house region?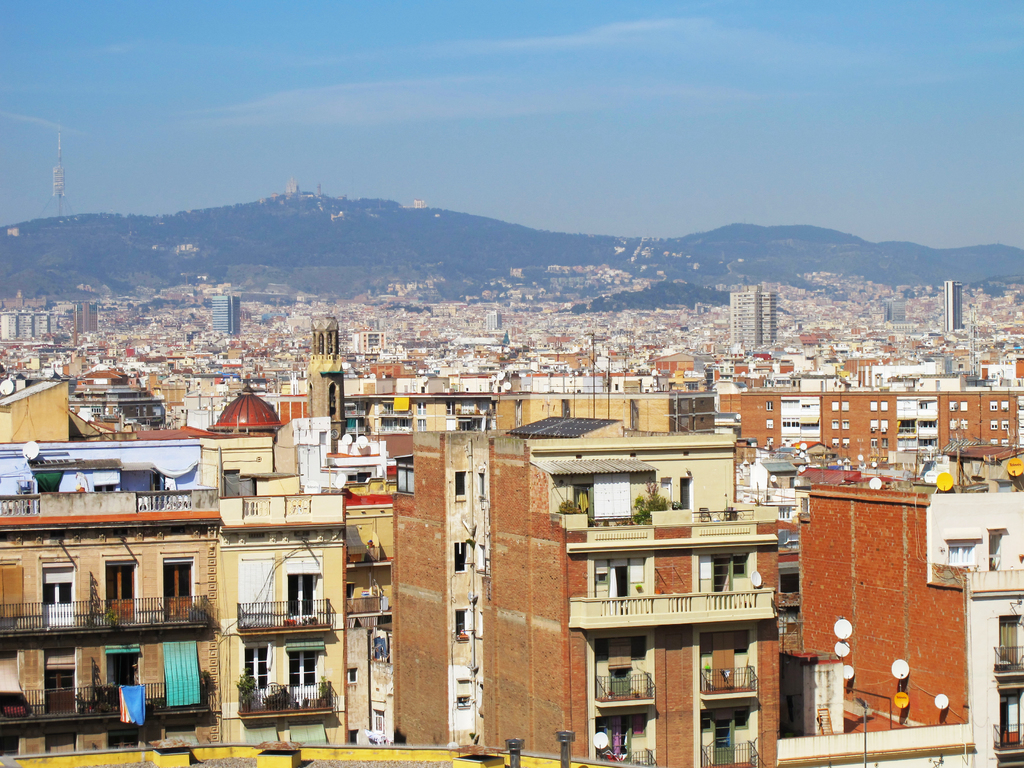
region(724, 284, 777, 351)
